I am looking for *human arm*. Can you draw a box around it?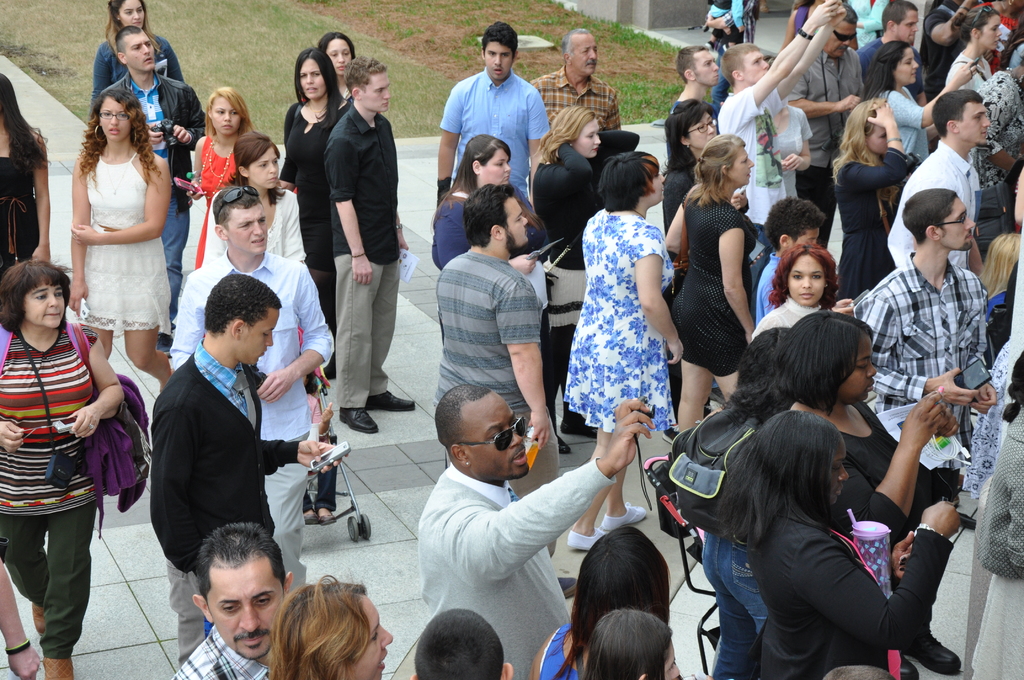
Sure, the bounding box is 778,106,820,171.
